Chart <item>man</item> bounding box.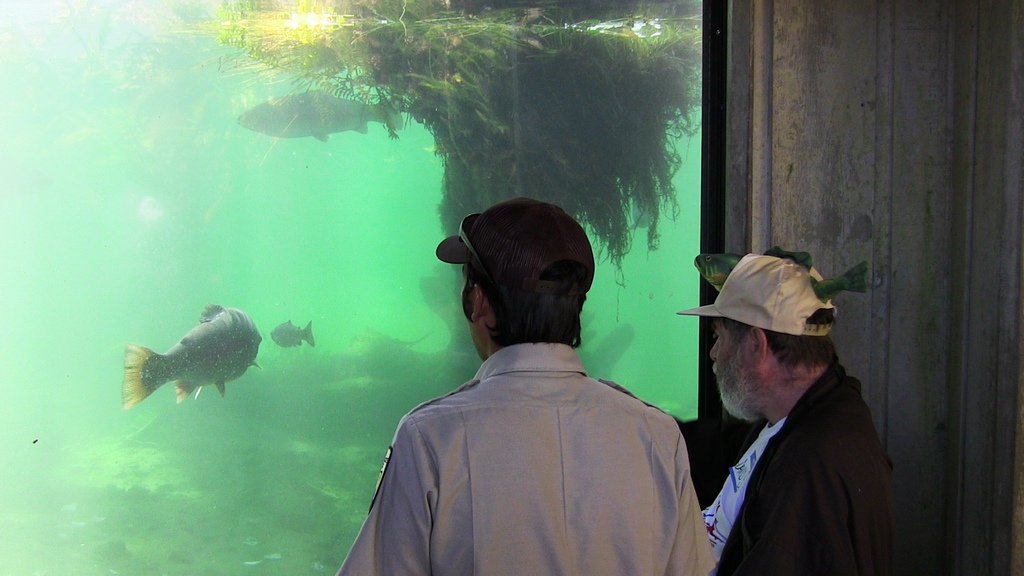
Charted: [707, 252, 897, 575].
